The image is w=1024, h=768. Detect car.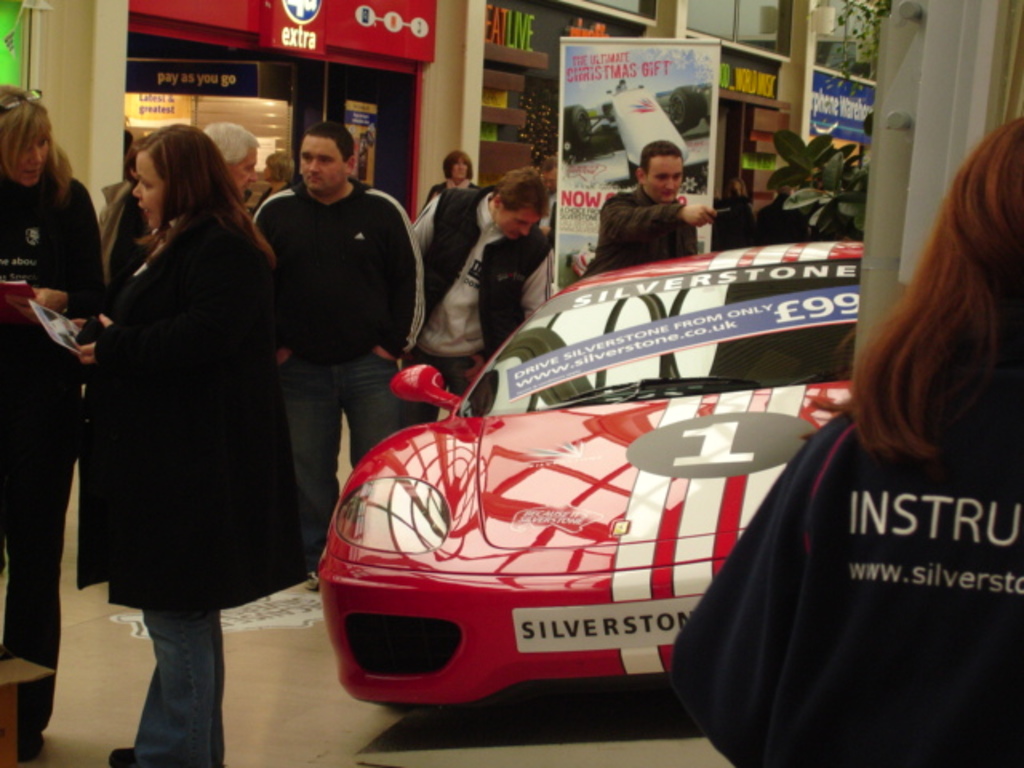
Detection: bbox=(312, 234, 861, 720).
